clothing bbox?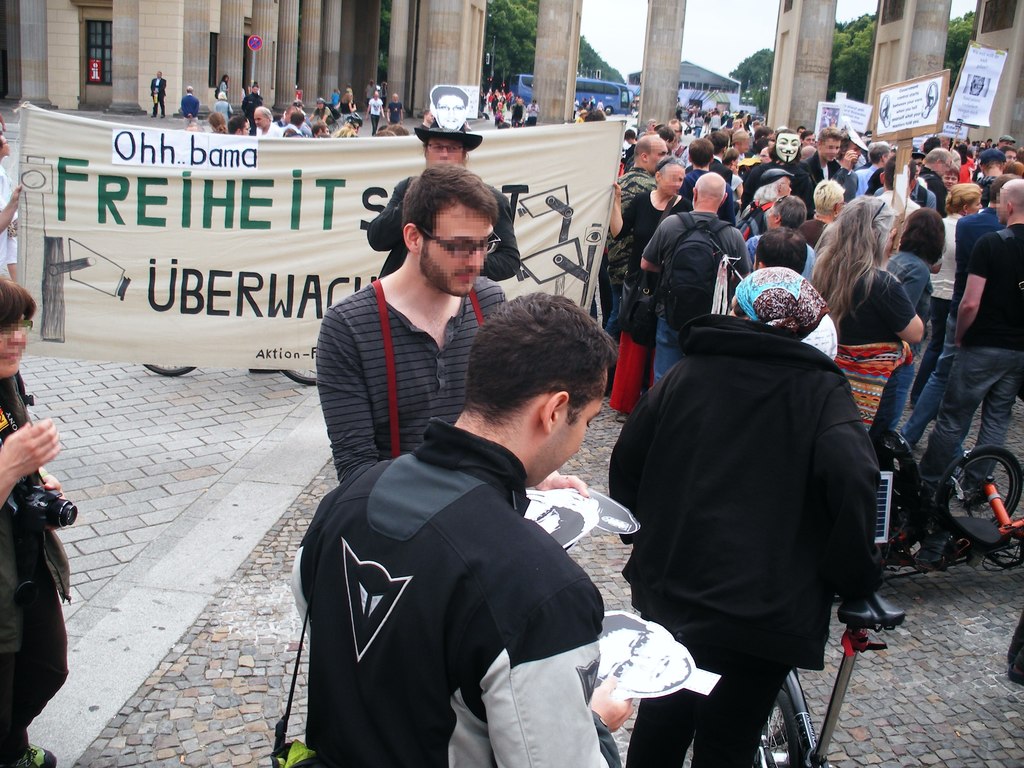
(876, 244, 935, 437)
